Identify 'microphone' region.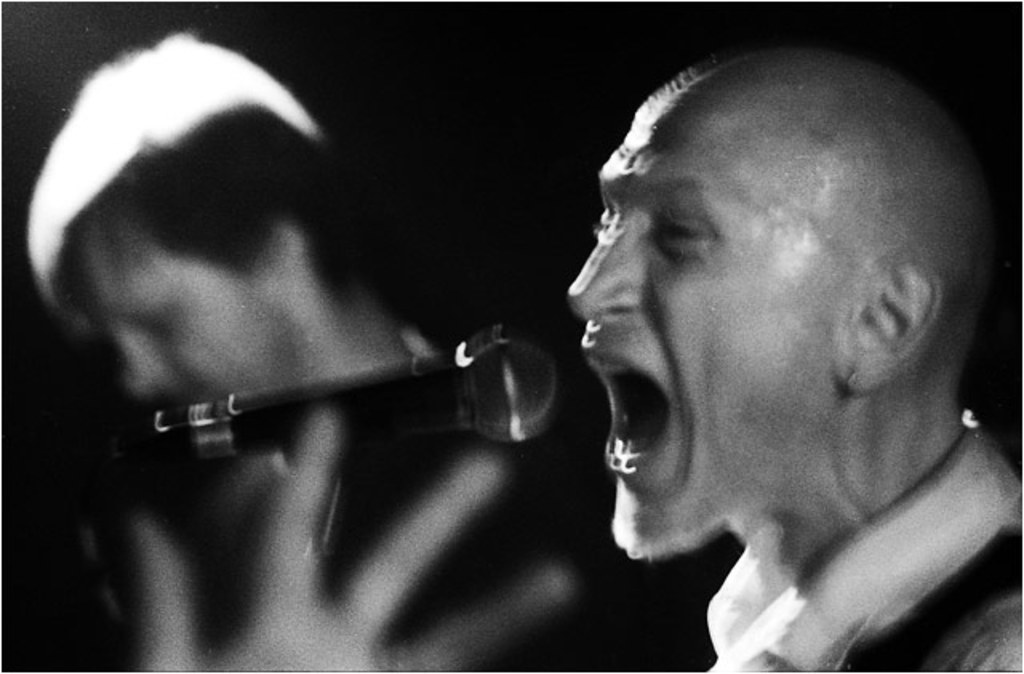
Region: 192/335/560/451.
